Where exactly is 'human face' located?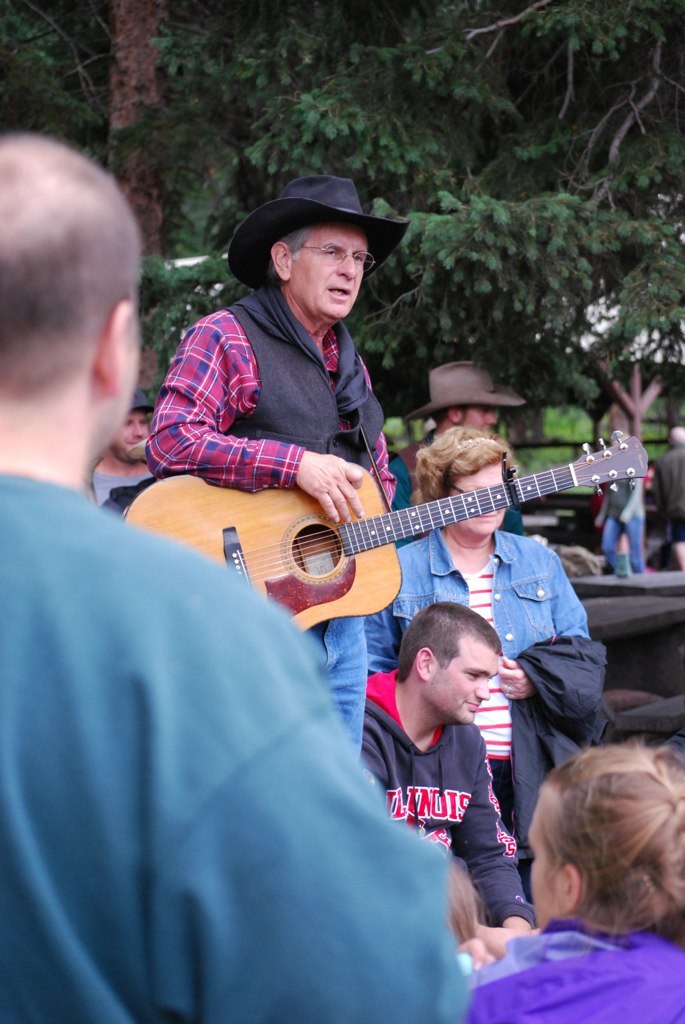
Its bounding box is 444 469 506 538.
